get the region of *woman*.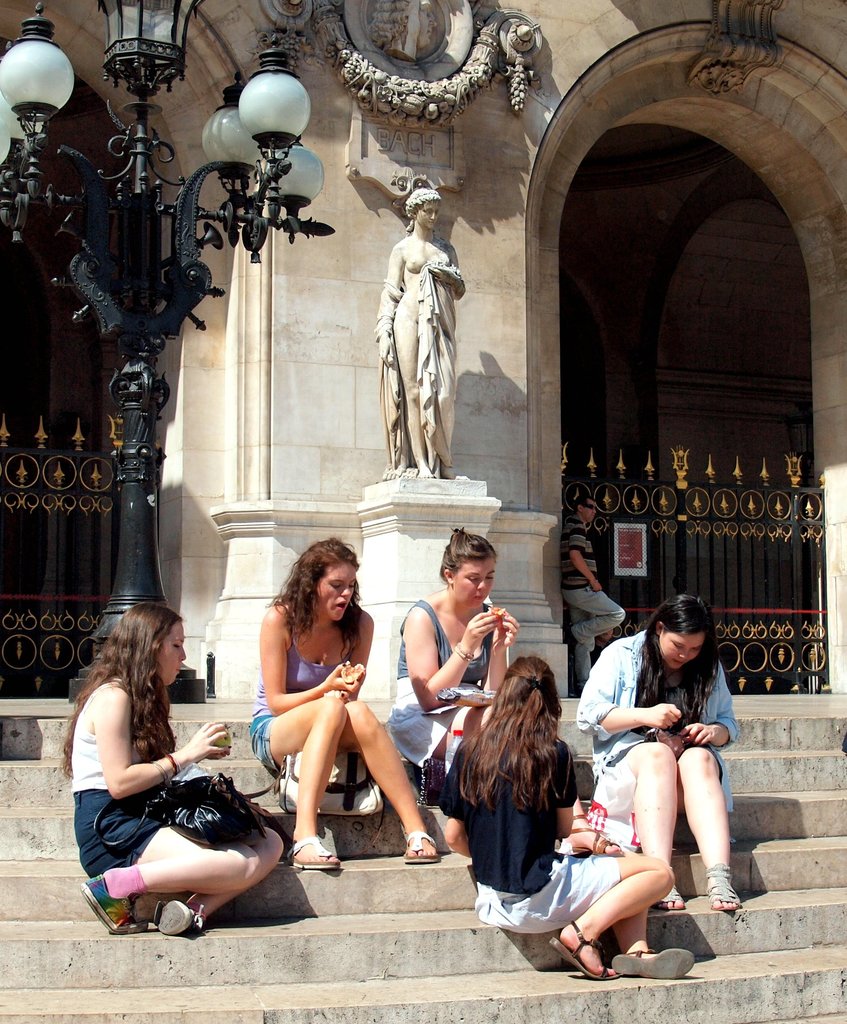
(left=58, top=597, right=287, bottom=933).
